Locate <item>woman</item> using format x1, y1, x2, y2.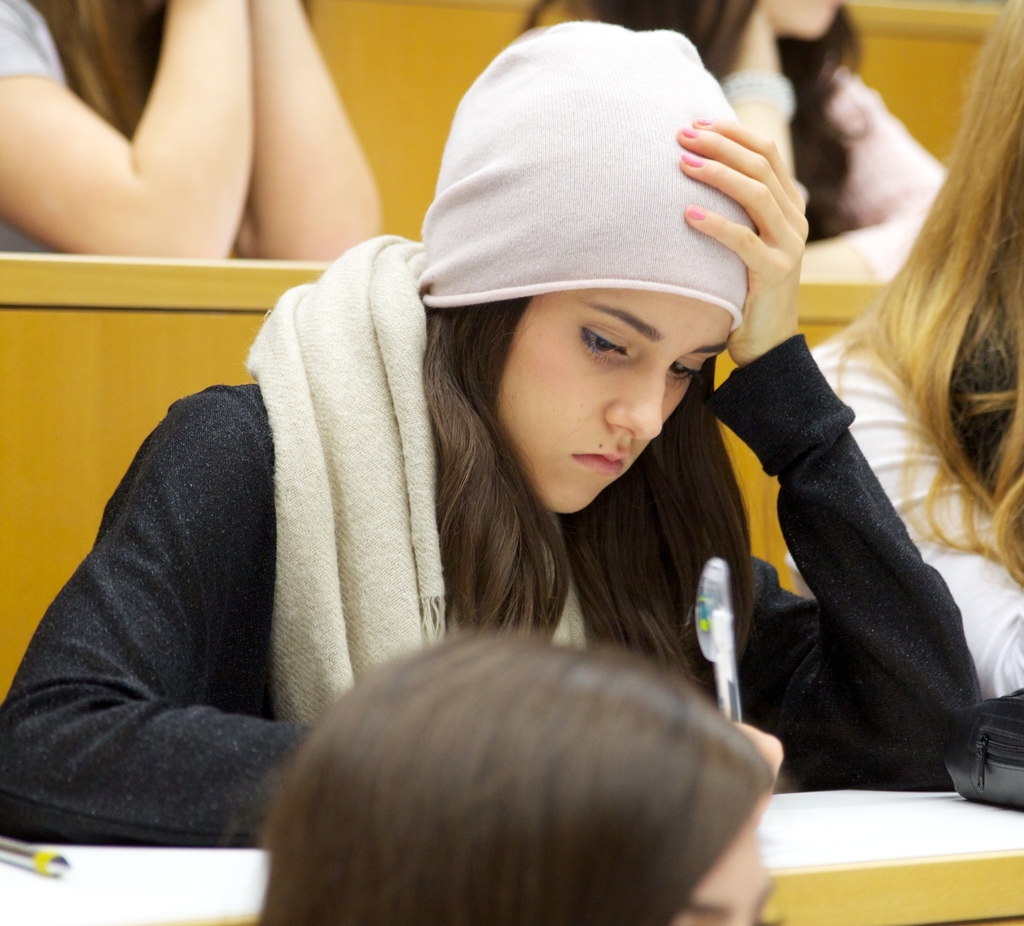
801, 0, 1023, 704.
